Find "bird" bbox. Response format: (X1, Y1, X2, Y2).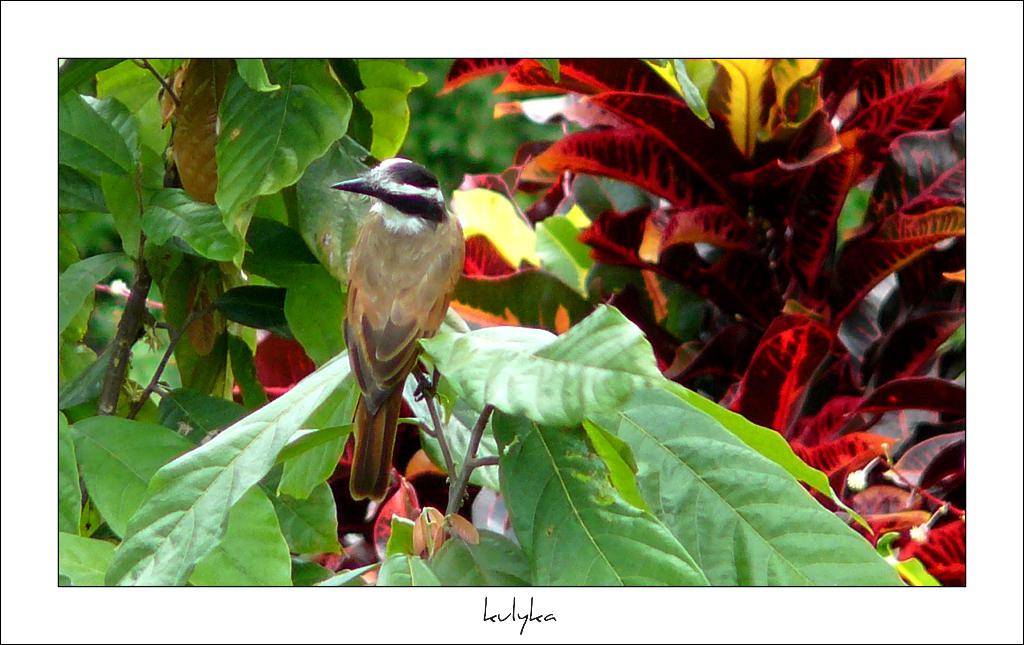
(321, 170, 484, 521).
